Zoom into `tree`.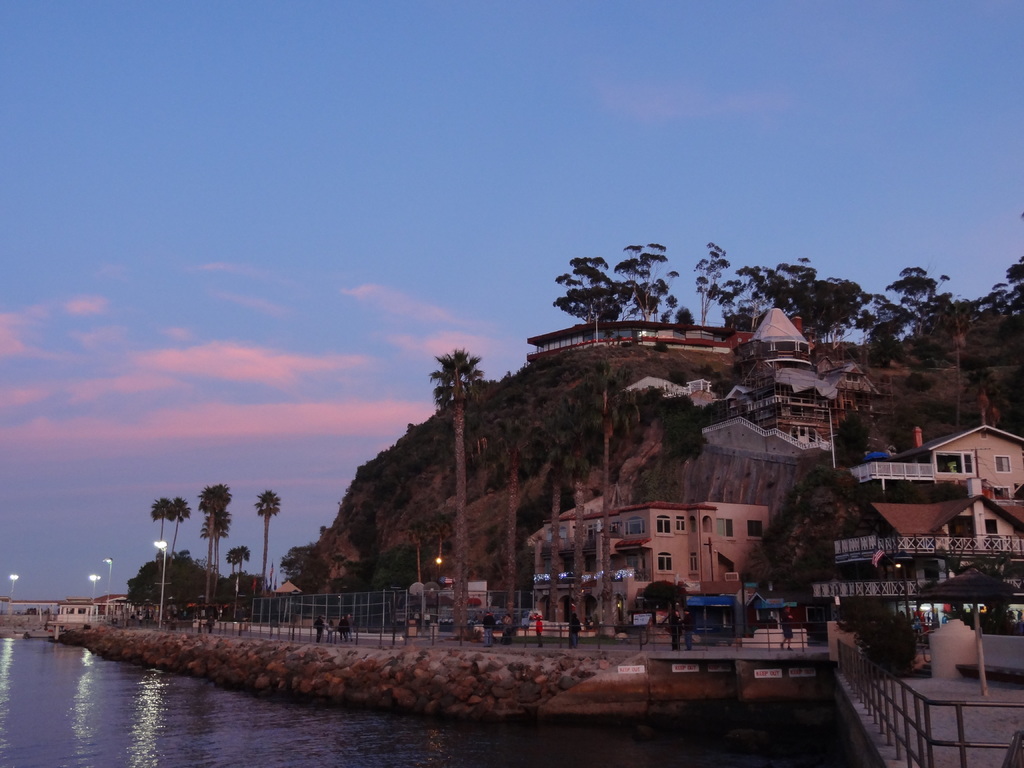
Zoom target: <box>944,250,1023,365</box>.
